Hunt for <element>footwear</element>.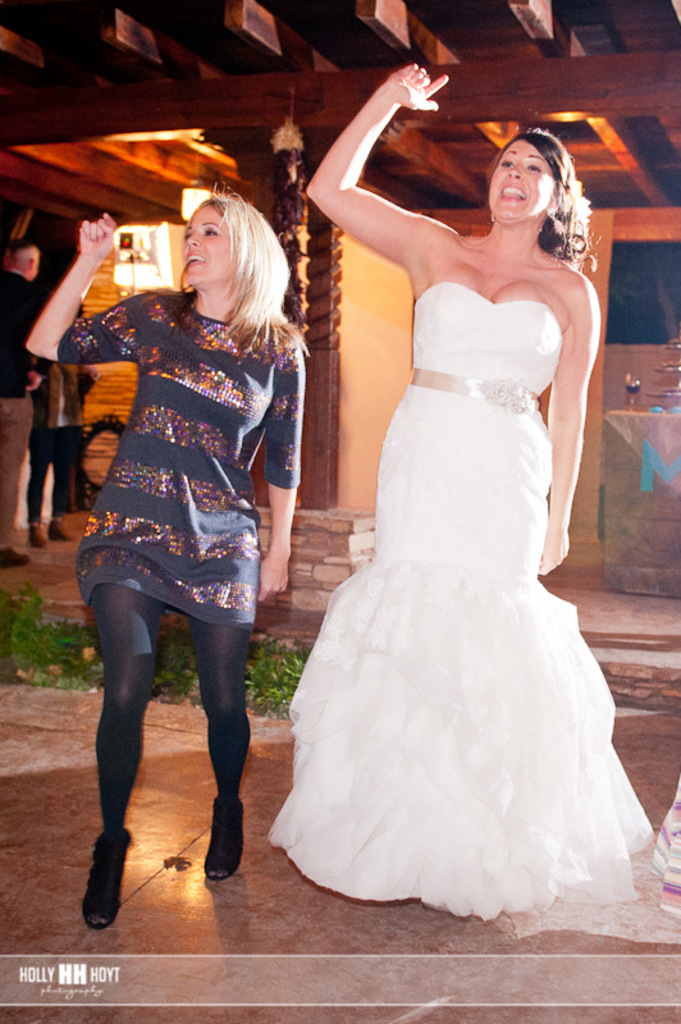
Hunted down at [47, 515, 77, 540].
